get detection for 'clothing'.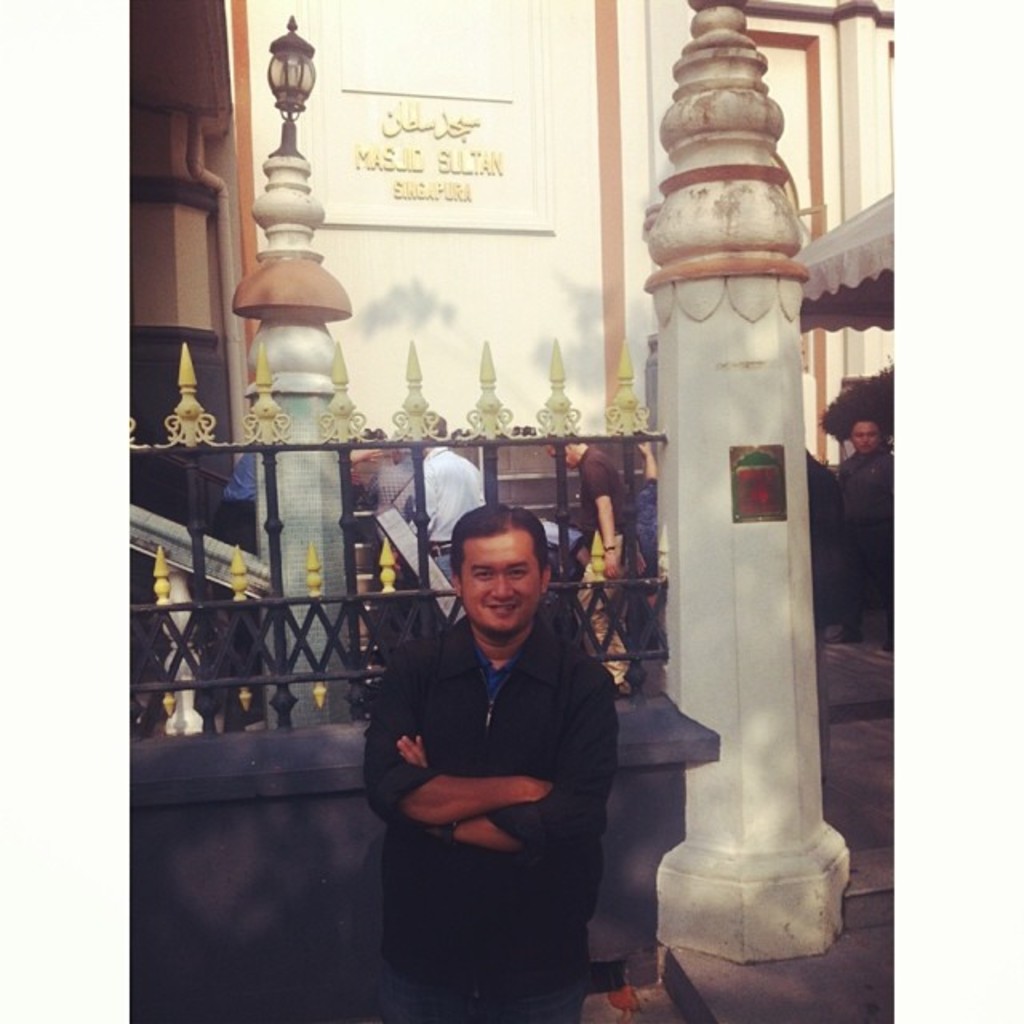
Detection: detection(365, 544, 648, 971).
